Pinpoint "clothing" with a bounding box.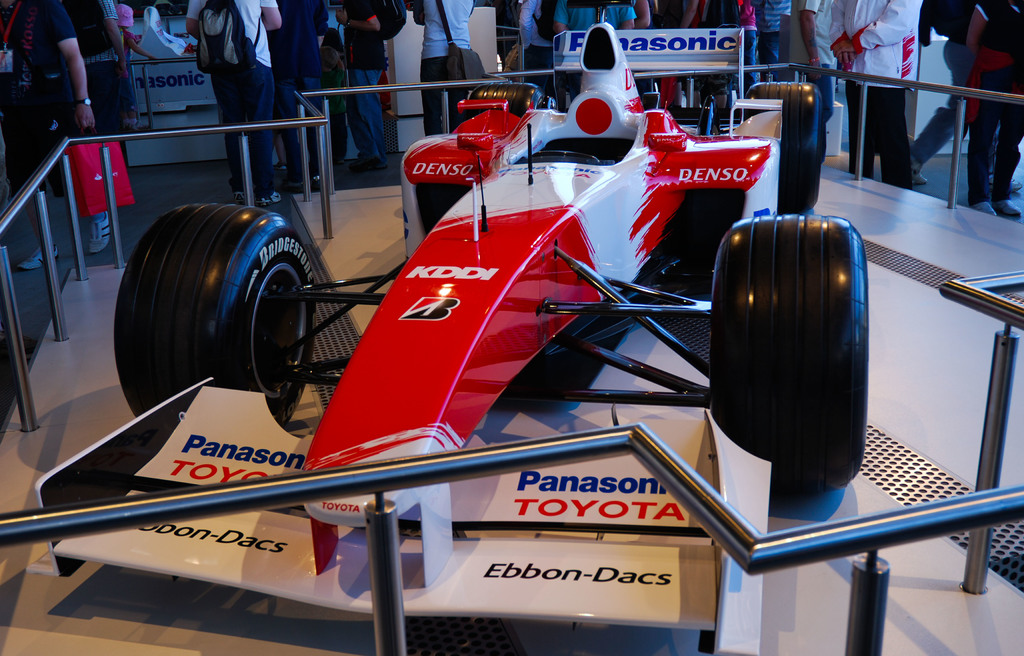
[left=339, top=0, right=391, bottom=164].
